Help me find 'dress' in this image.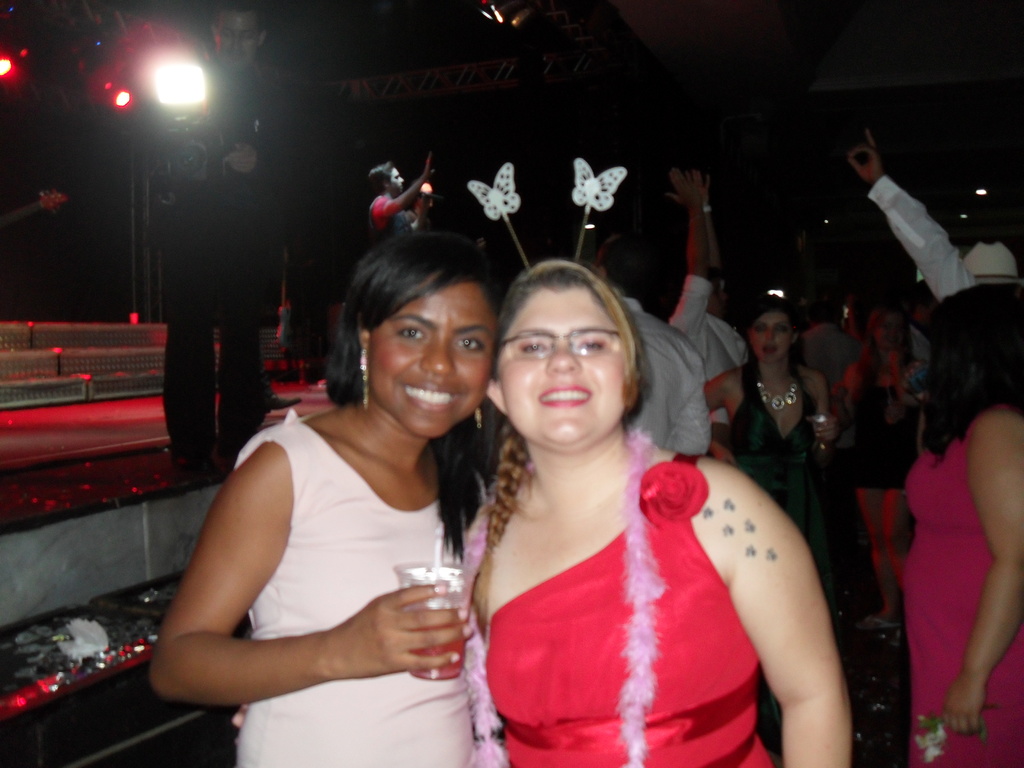
Found it: 901/416/1023/767.
